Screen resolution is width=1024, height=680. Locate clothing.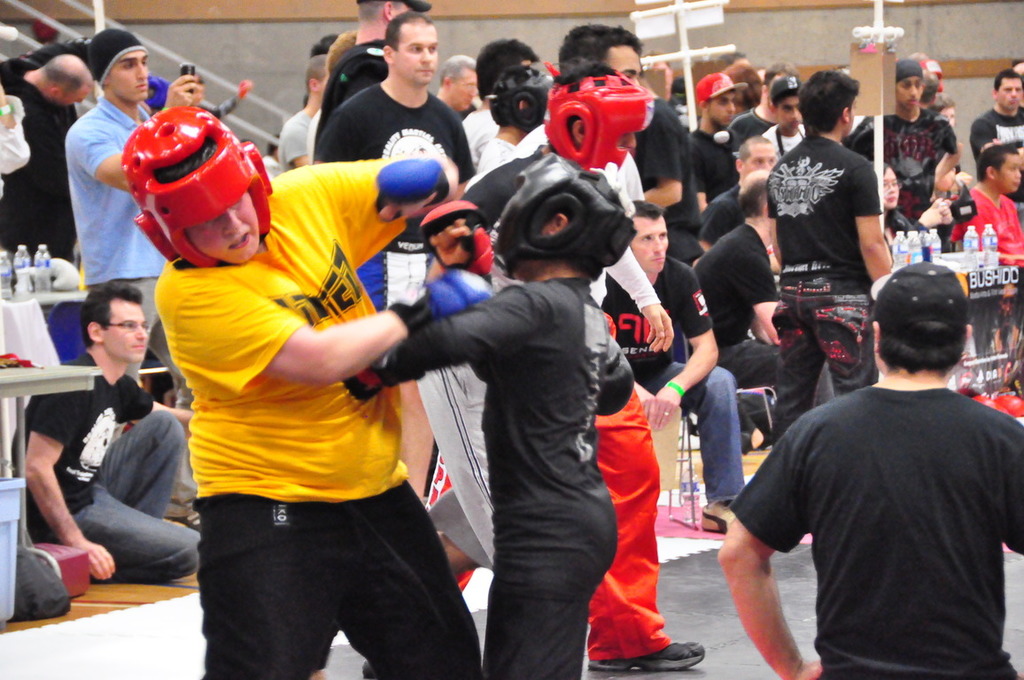
bbox(744, 120, 809, 158).
